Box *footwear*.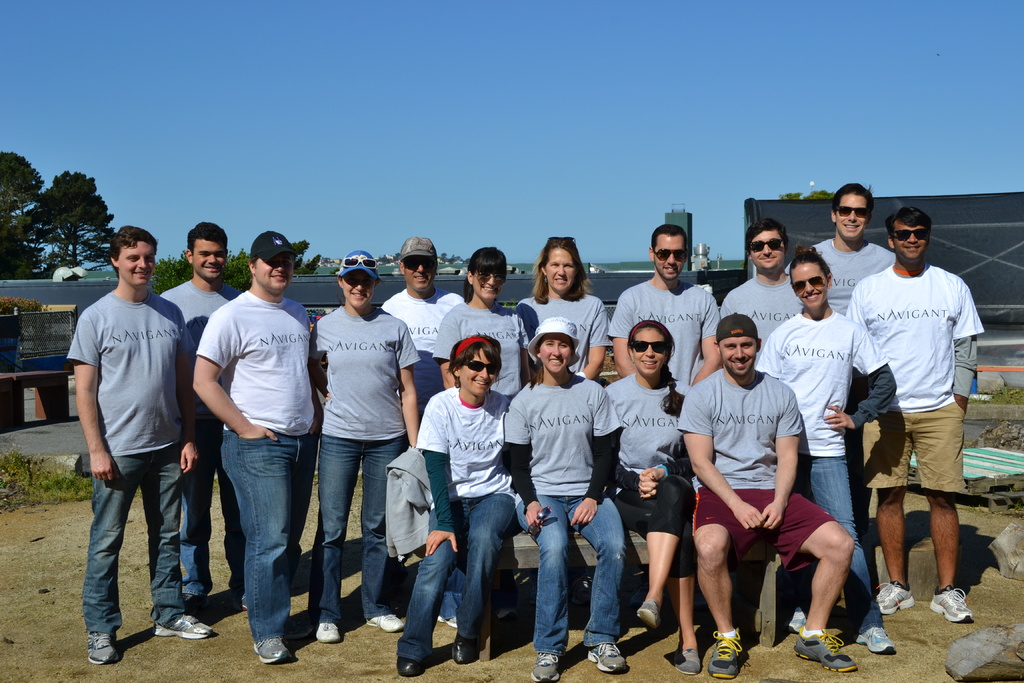
crop(315, 622, 341, 646).
